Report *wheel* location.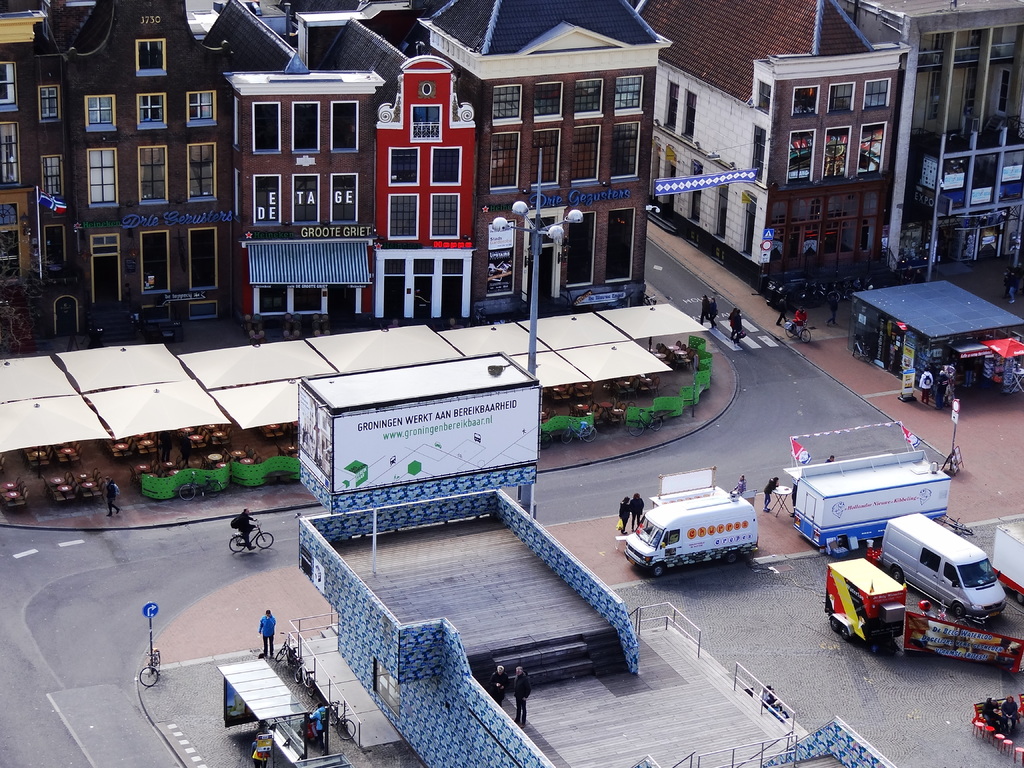
Report: 845, 290, 856, 301.
